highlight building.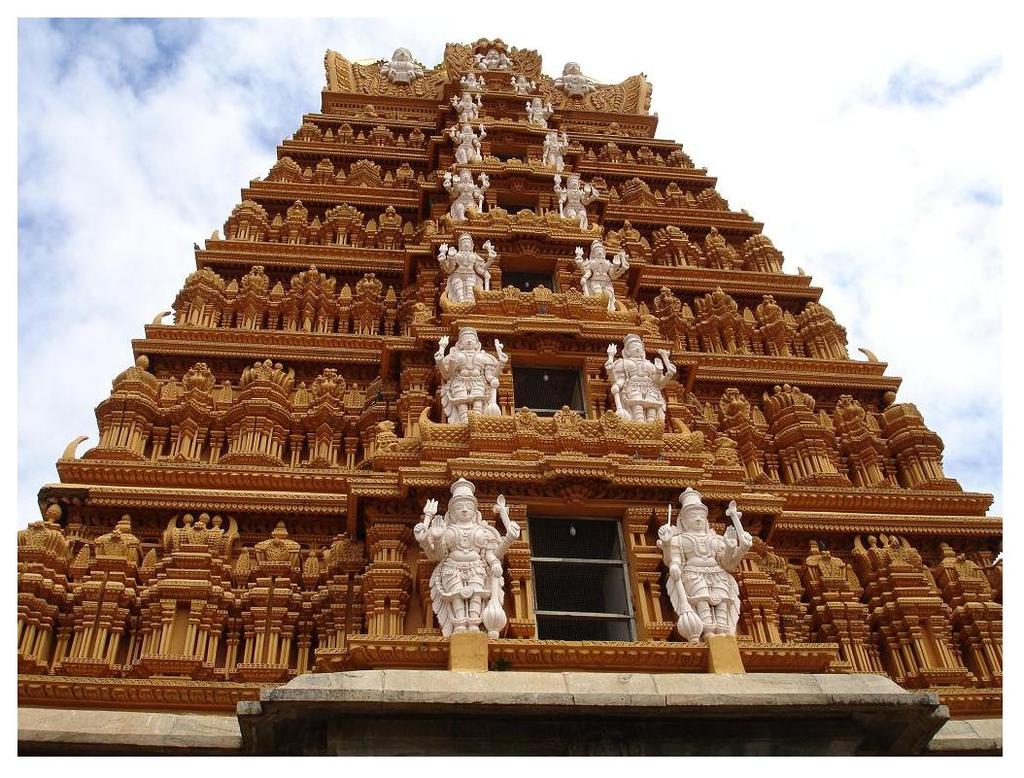
Highlighted region: <region>14, 39, 1001, 760</region>.
